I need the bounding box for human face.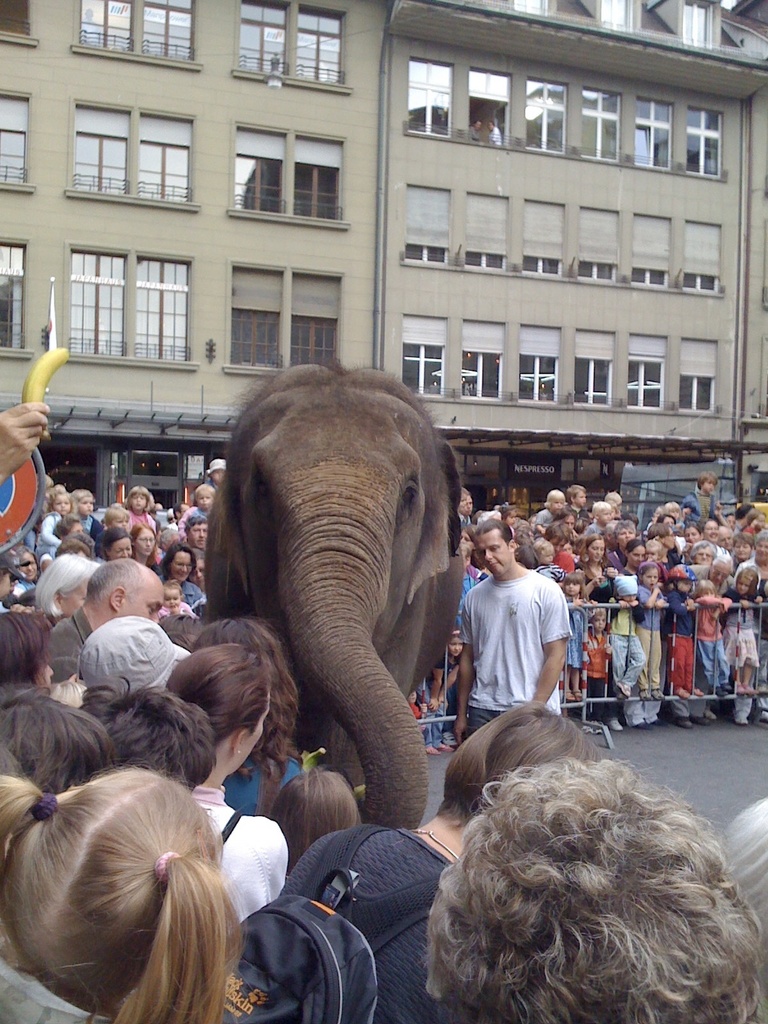
Here it is: 191, 517, 207, 547.
